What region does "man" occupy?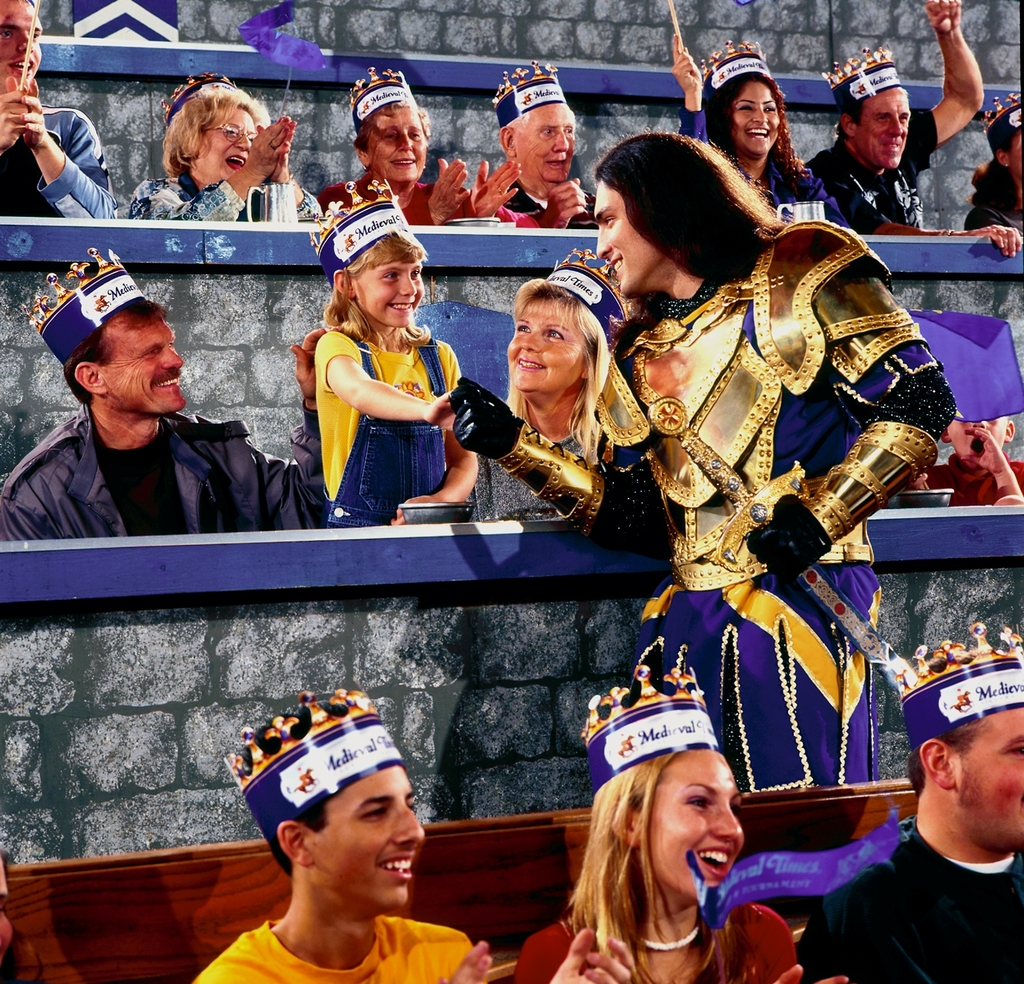
(0,0,115,220).
